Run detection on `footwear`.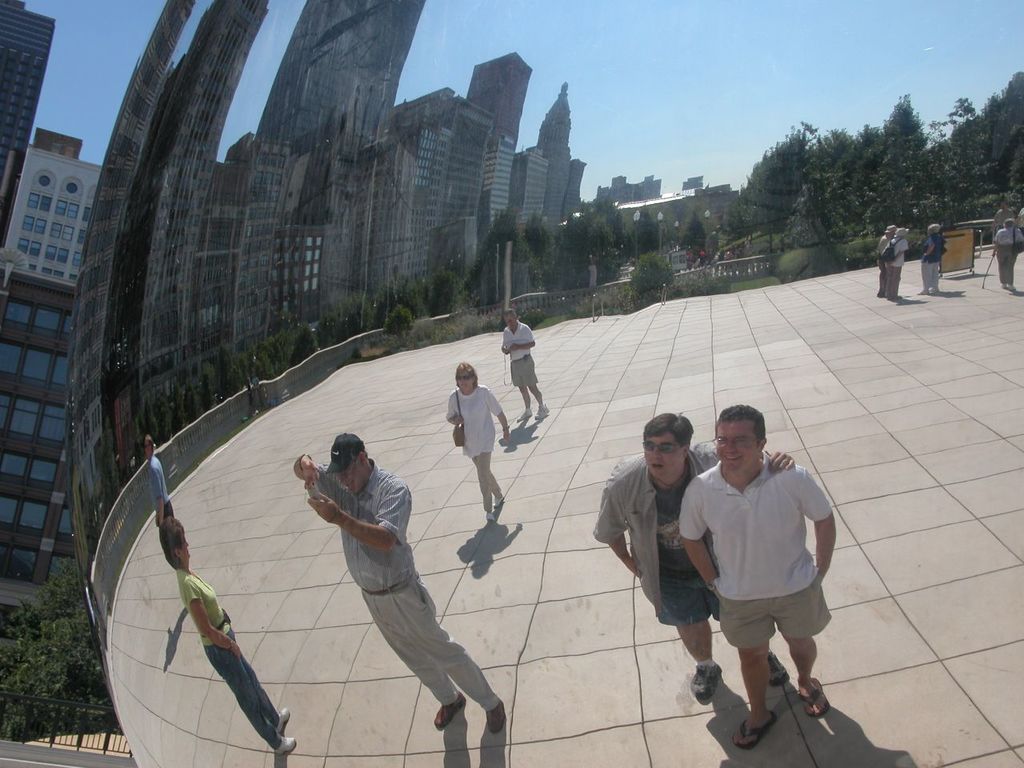
Result: crop(929, 288, 938, 294).
